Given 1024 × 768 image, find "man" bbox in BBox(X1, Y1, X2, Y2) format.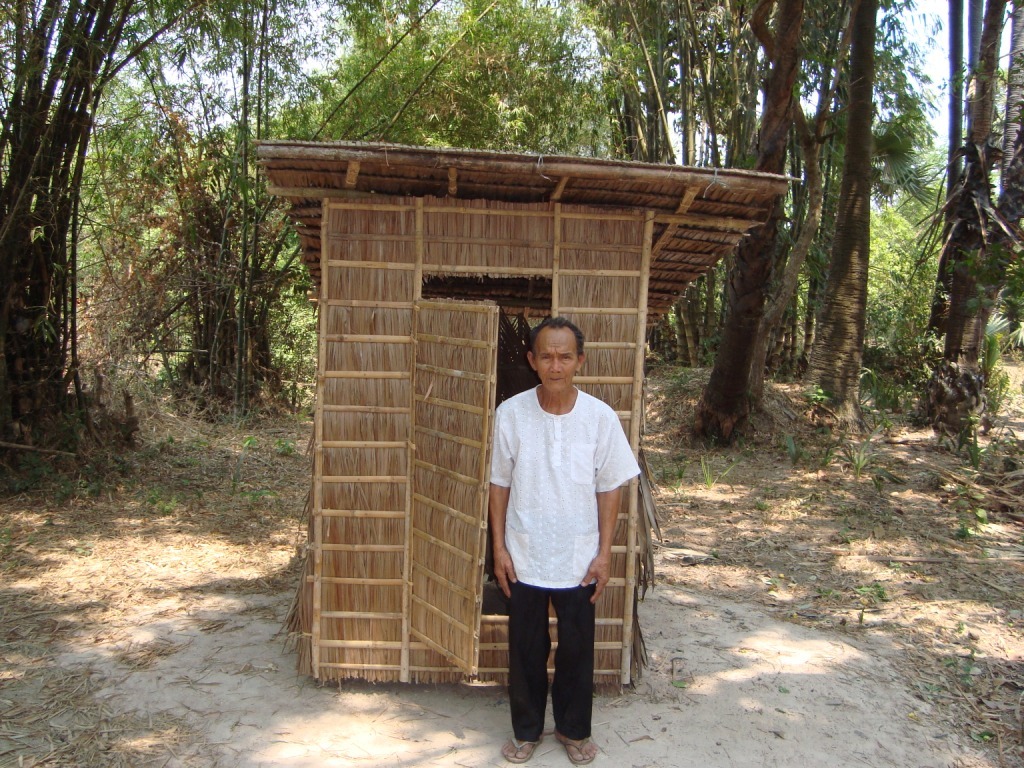
BBox(485, 313, 647, 763).
